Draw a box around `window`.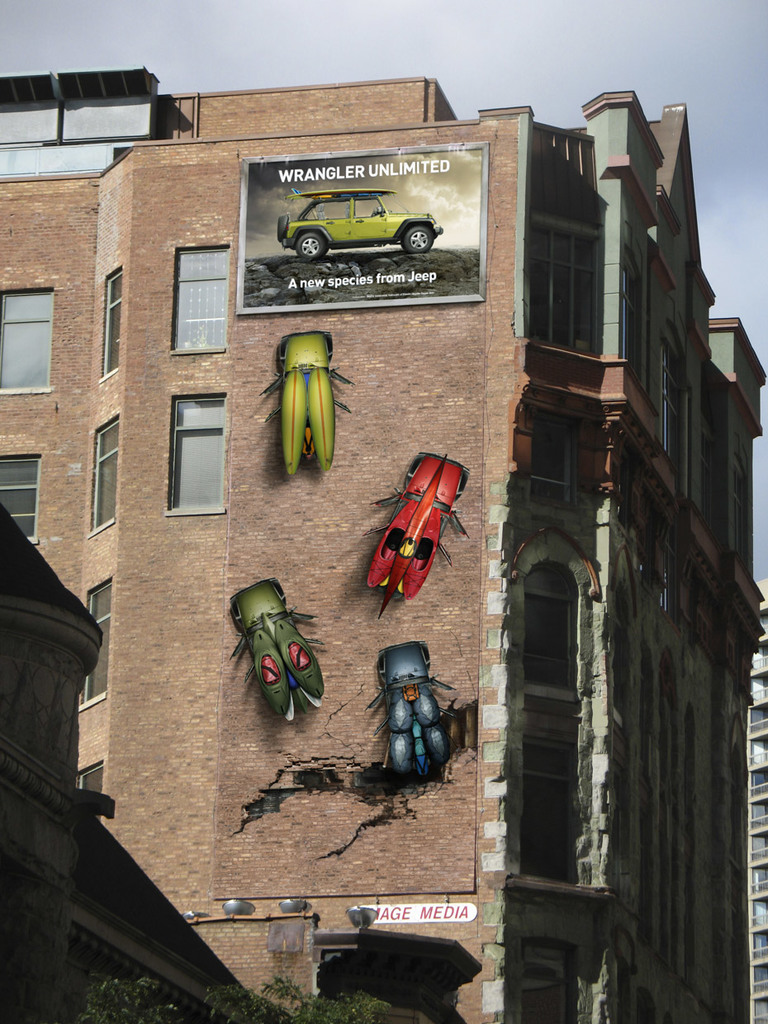
(167, 390, 230, 513).
